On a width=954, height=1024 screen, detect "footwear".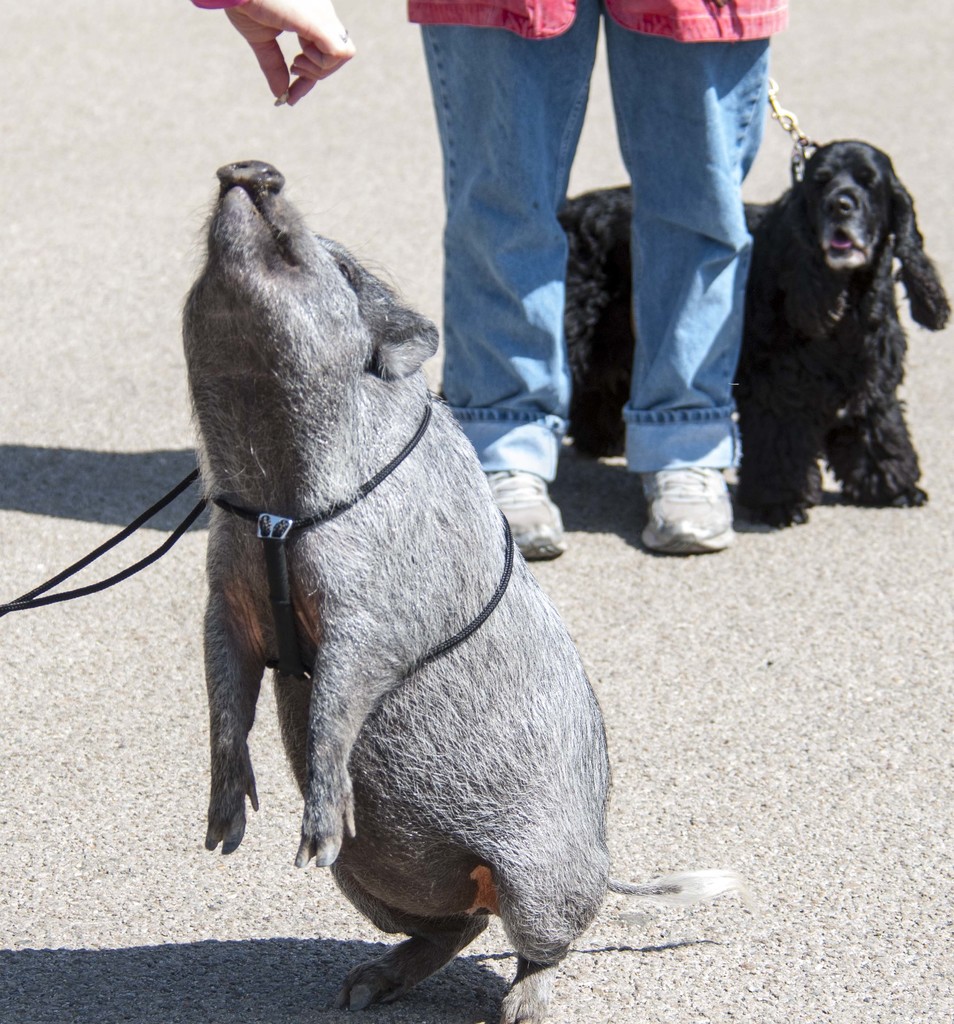
left=638, top=431, right=736, bottom=557.
